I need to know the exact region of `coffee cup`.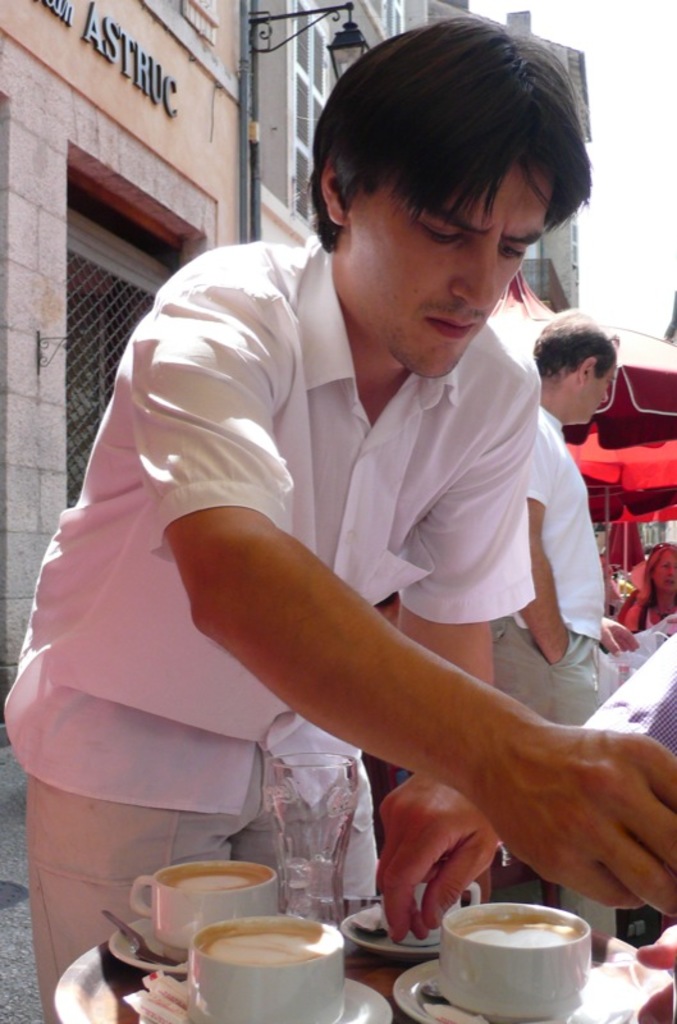
Region: 127/860/276/956.
